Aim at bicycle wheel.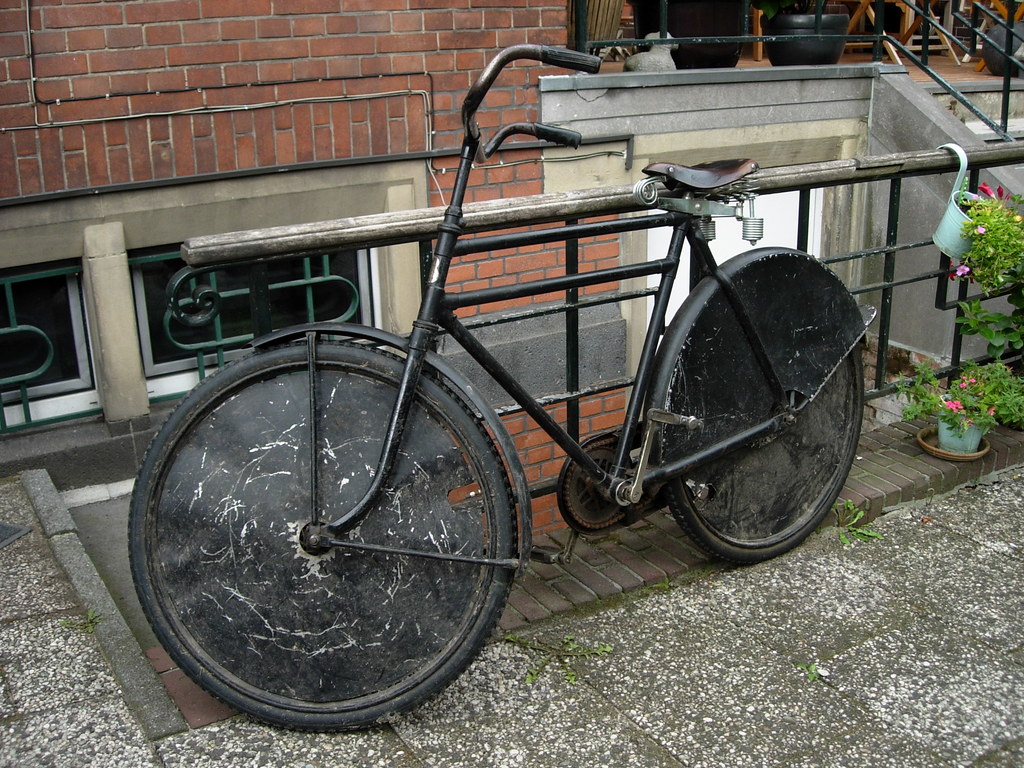
Aimed at BBox(128, 342, 518, 739).
